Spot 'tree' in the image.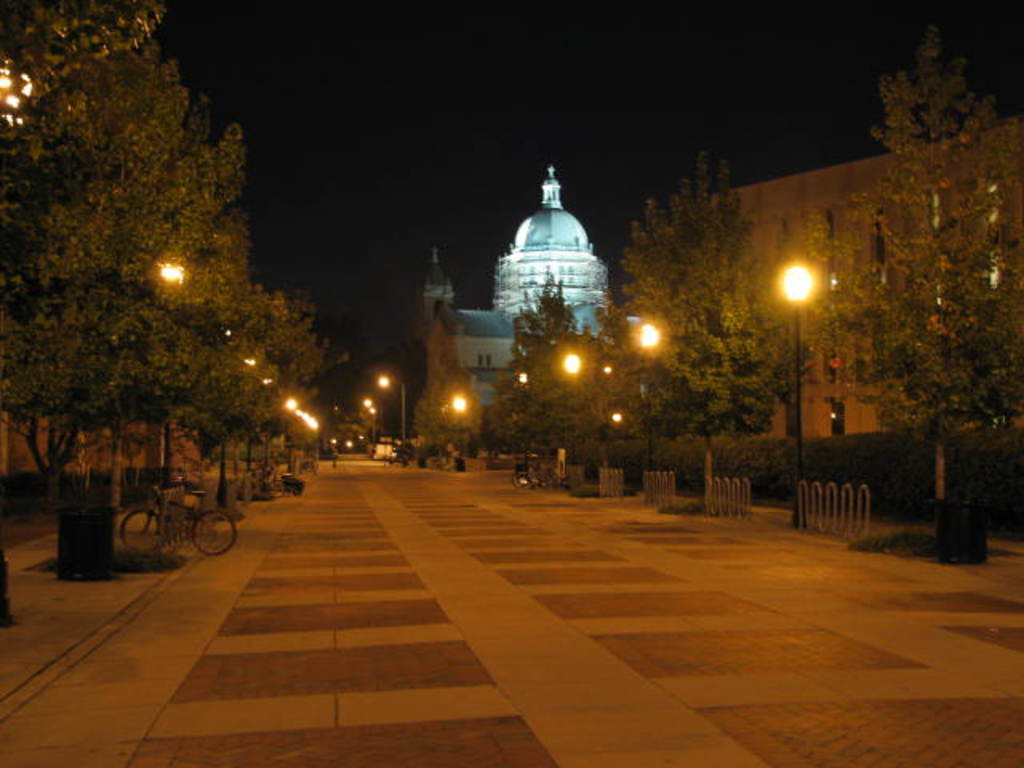
'tree' found at [834, 0, 1003, 515].
